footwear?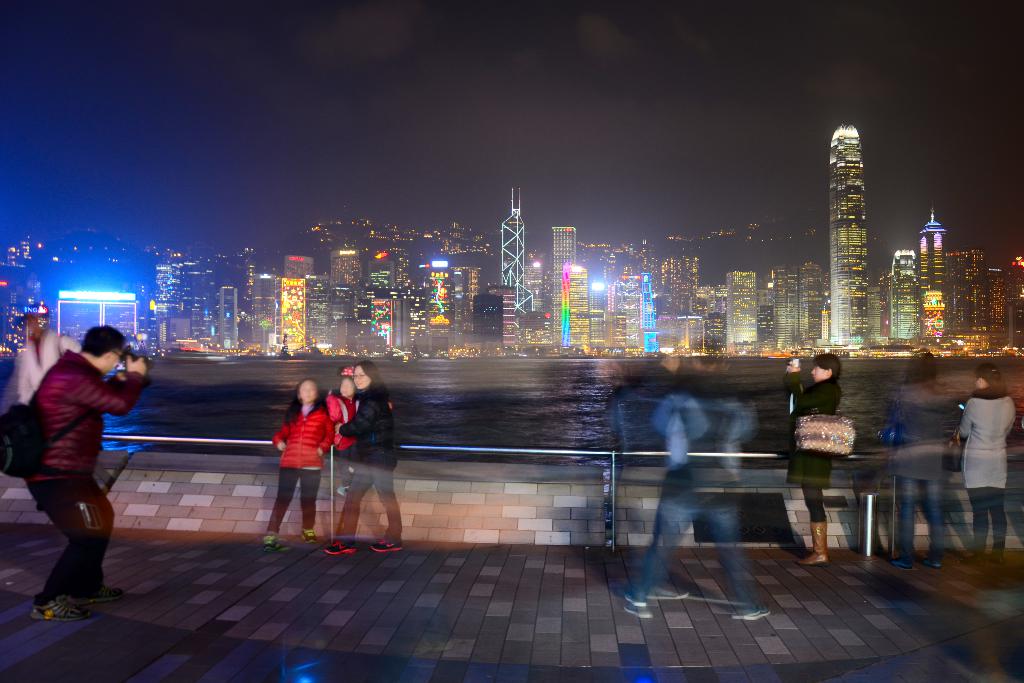
box=[797, 523, 829, 568]
